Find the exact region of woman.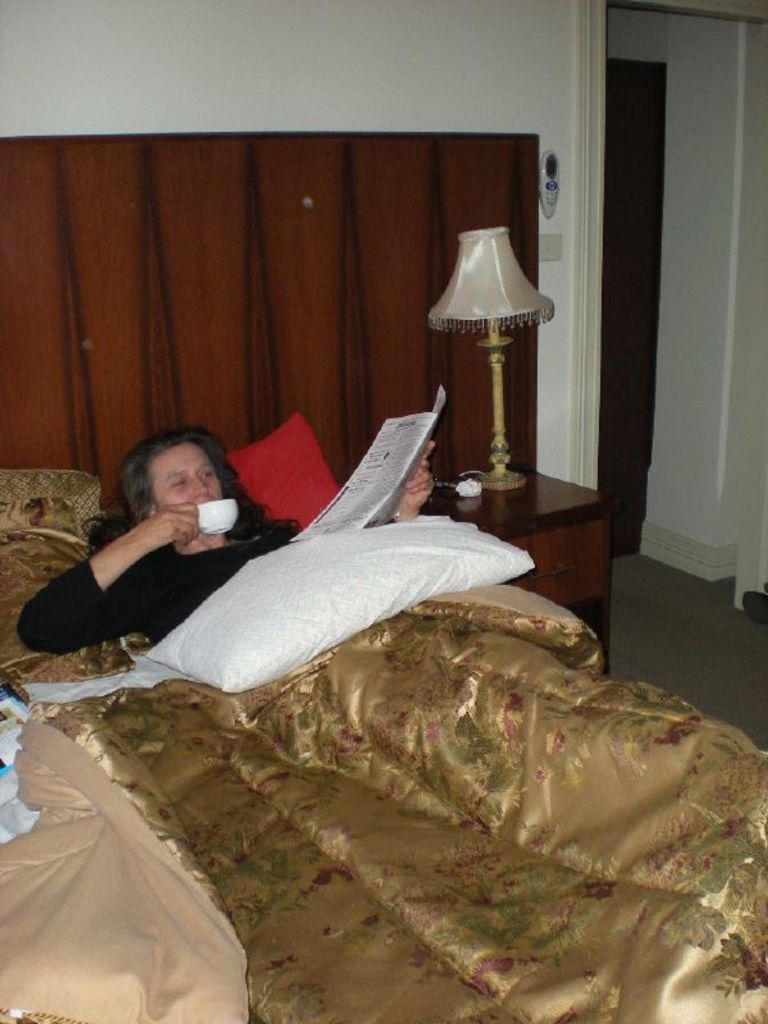
Exact region: [10, 425, 436, 645].
